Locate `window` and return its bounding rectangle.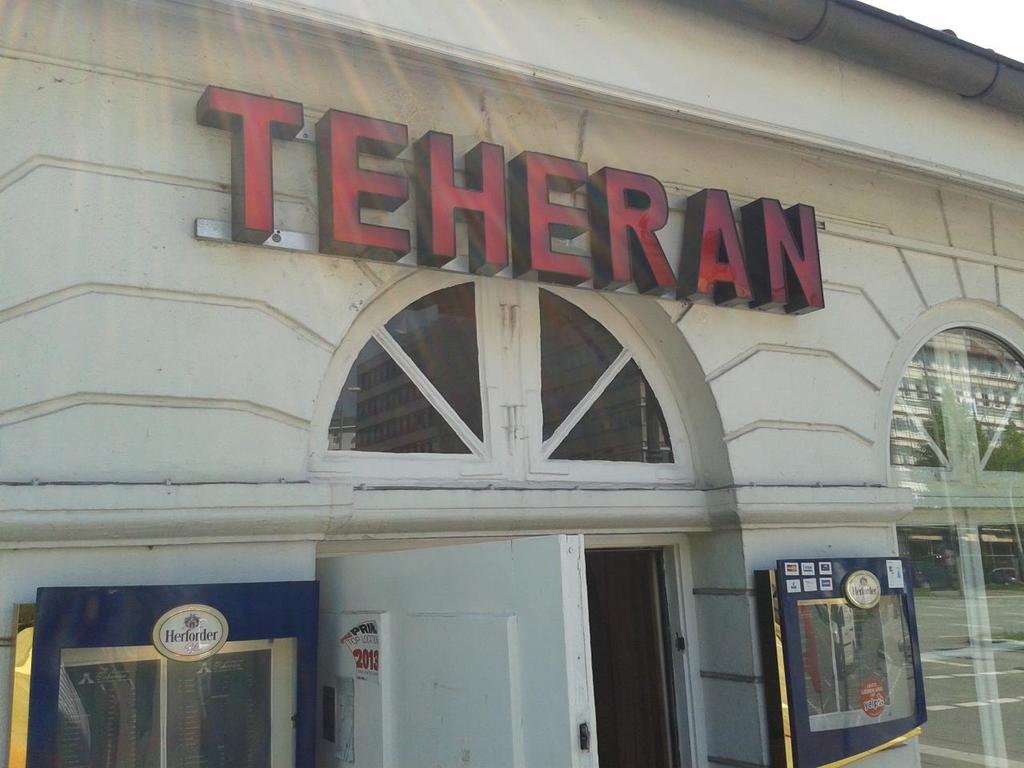
(272,271,719,558).
